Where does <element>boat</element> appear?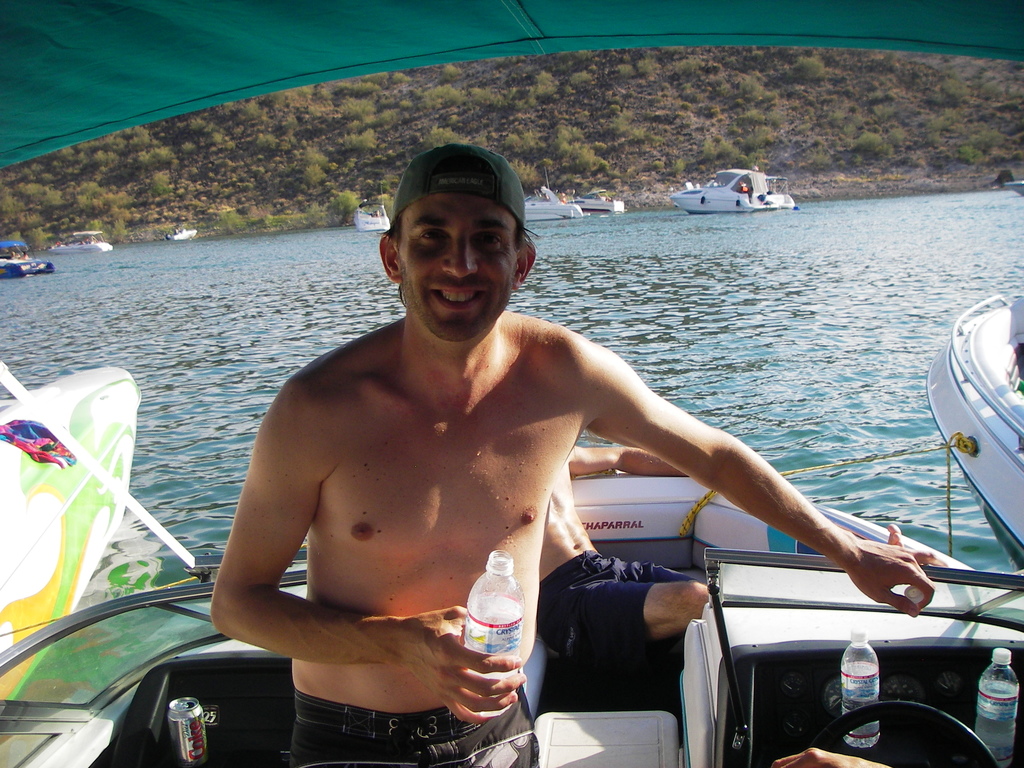
Appears at (left=49, top=229, right=102, bottom=252).
